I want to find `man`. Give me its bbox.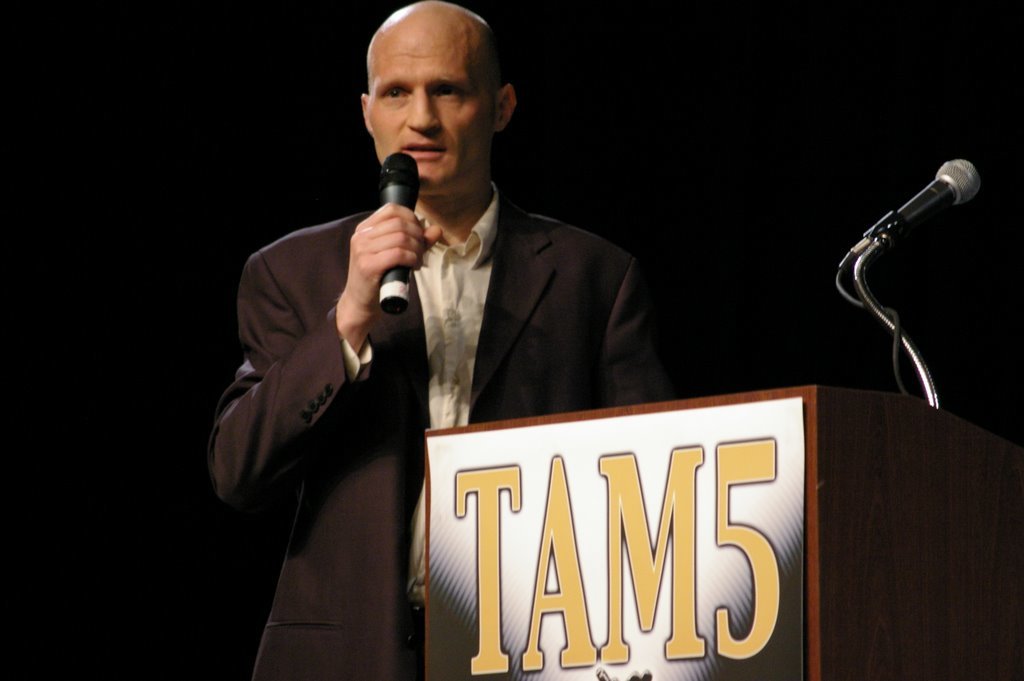
[209, 1, 671, 680].
